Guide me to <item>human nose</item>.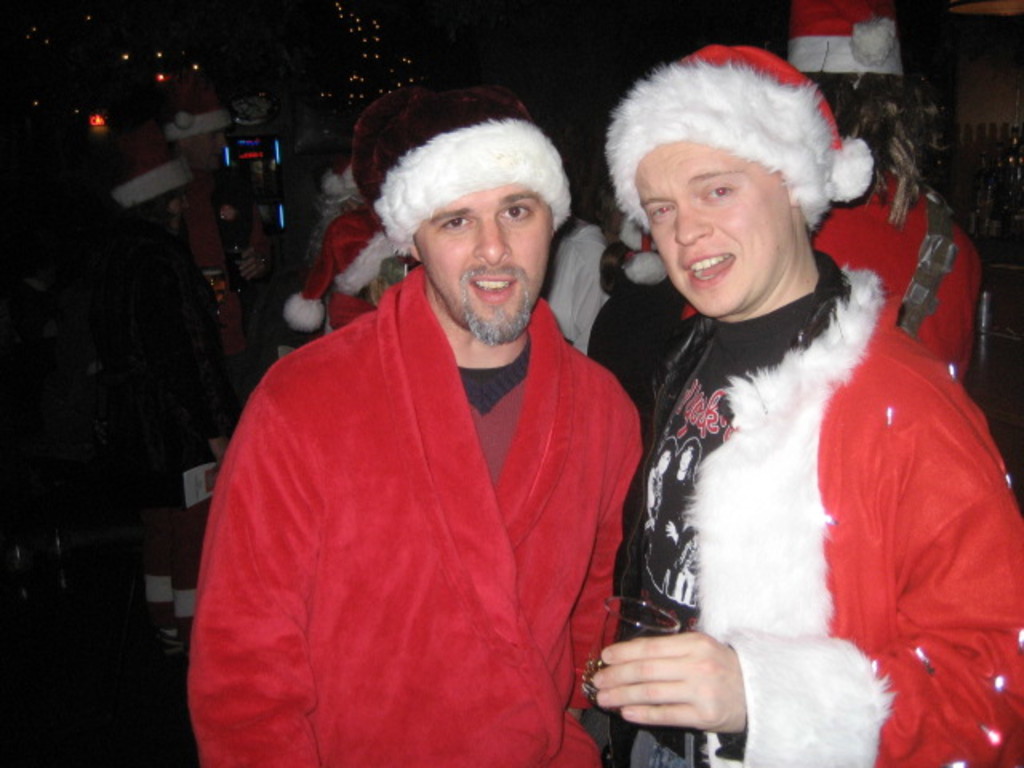
Guidance: region(475, 214, 514, 264).
